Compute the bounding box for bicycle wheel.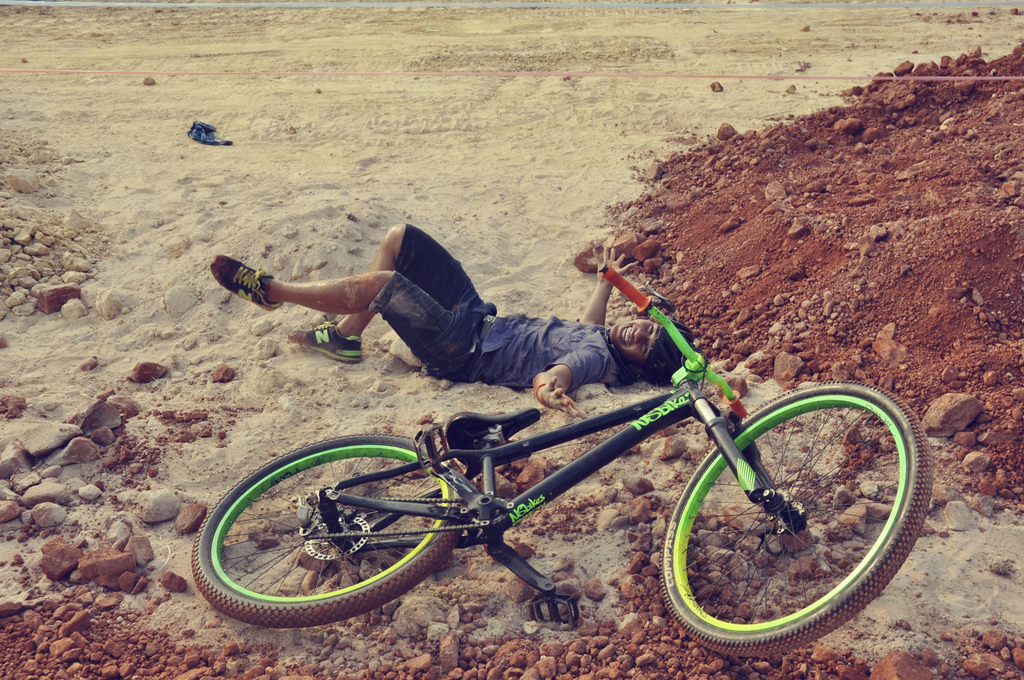
{"x1": 671, "y1": 385, "x2": 927, "y2": 643}.
